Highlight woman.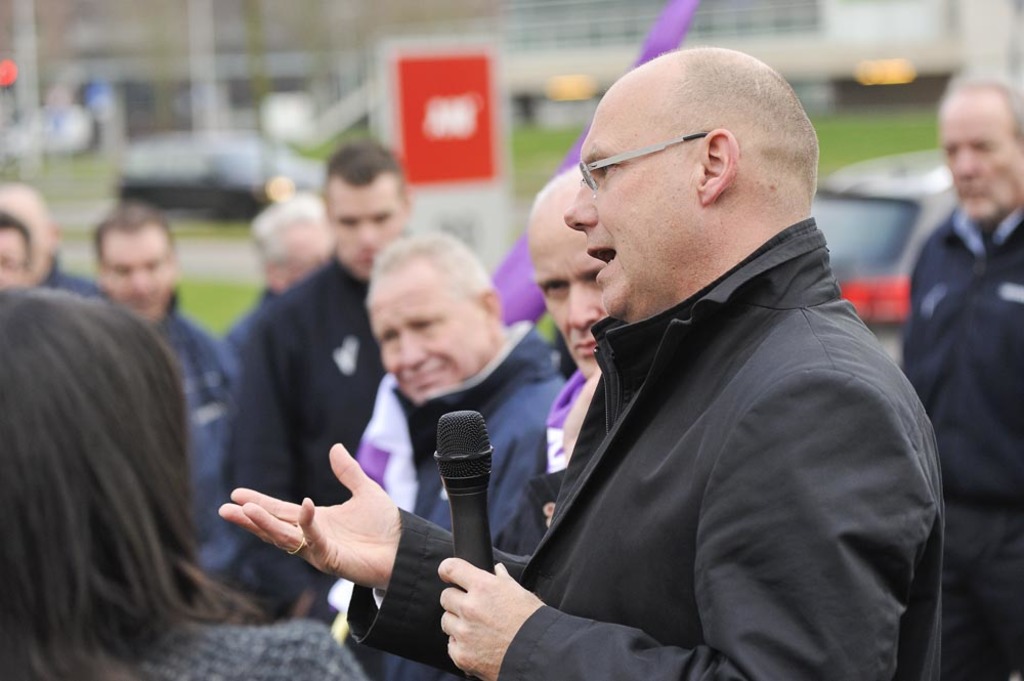
Highlighted region: l=0, t=285, r=368, b=680.
